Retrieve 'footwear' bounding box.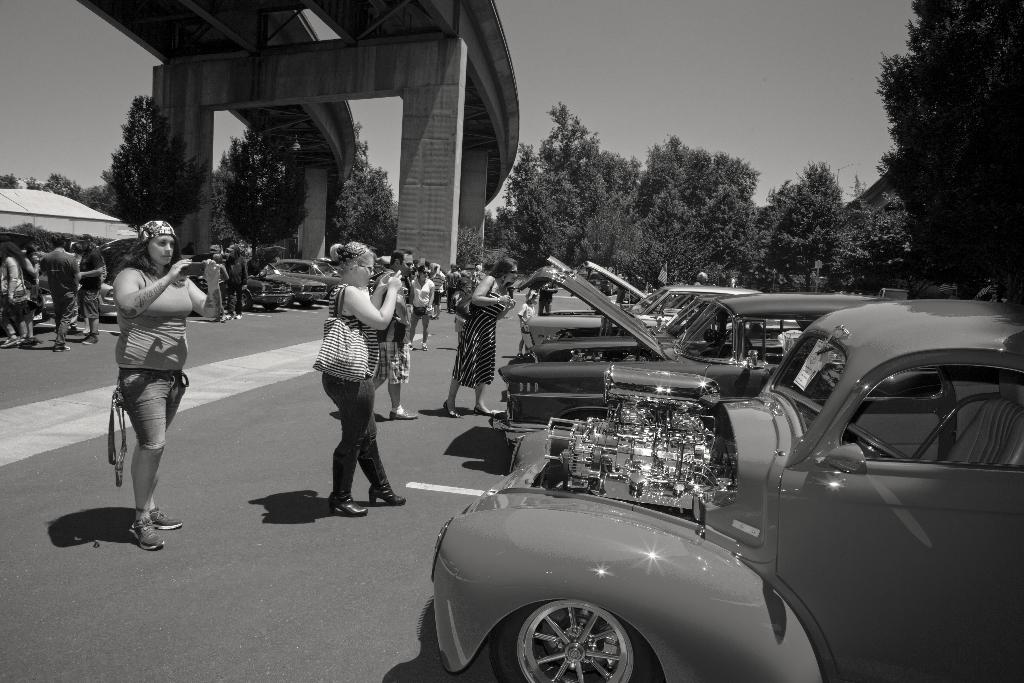
Bounding box: bbox=(235, 313, 243, 320).
